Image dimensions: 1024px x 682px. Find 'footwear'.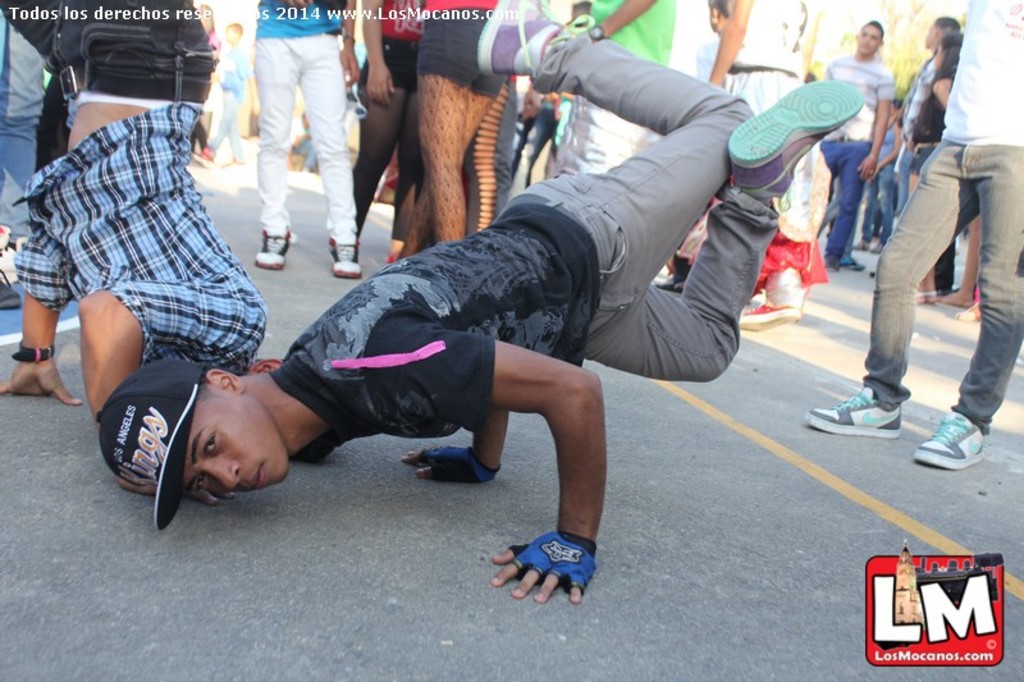
region(330, 226, 364, 278).
